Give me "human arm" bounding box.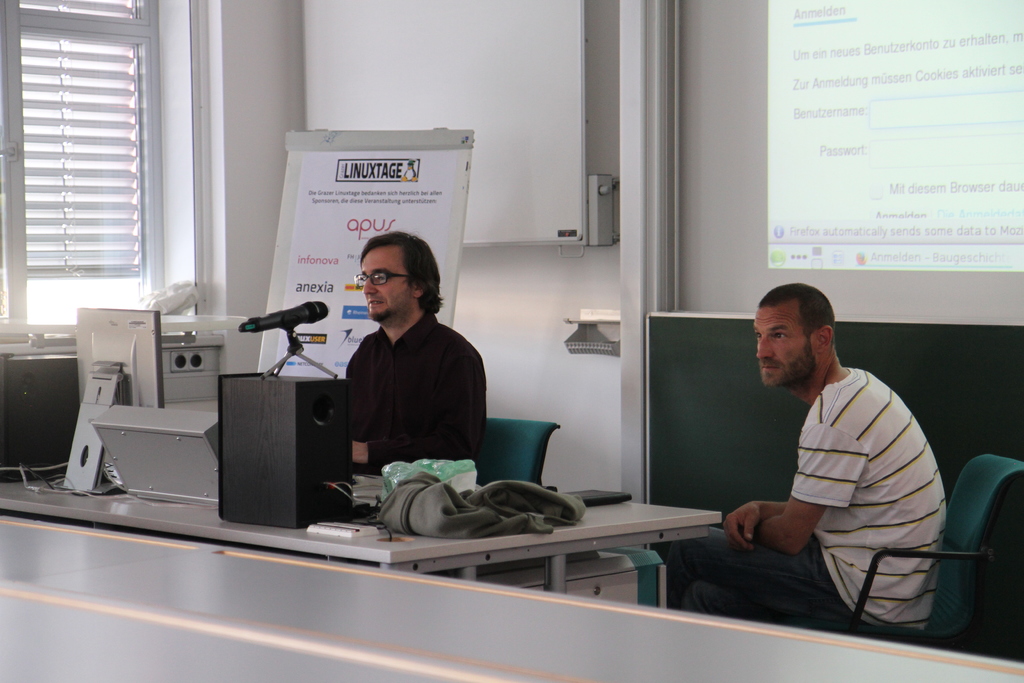
<bbox>724, 497, 792, 548</bbox>.
